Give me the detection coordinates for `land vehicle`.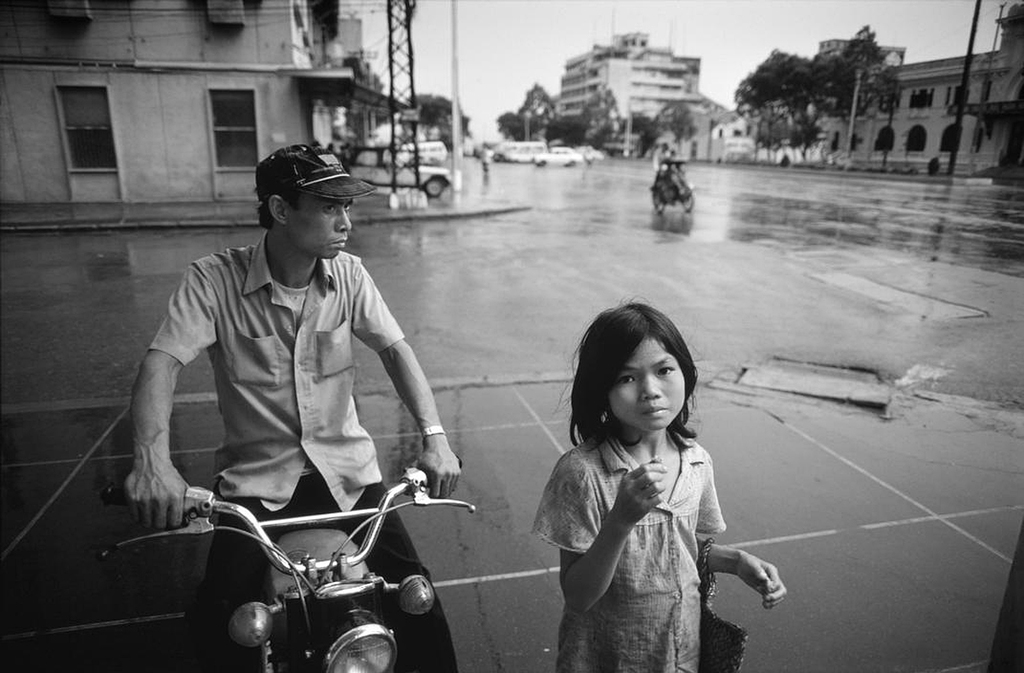
<region>402, 139, 448, 167</region>.
